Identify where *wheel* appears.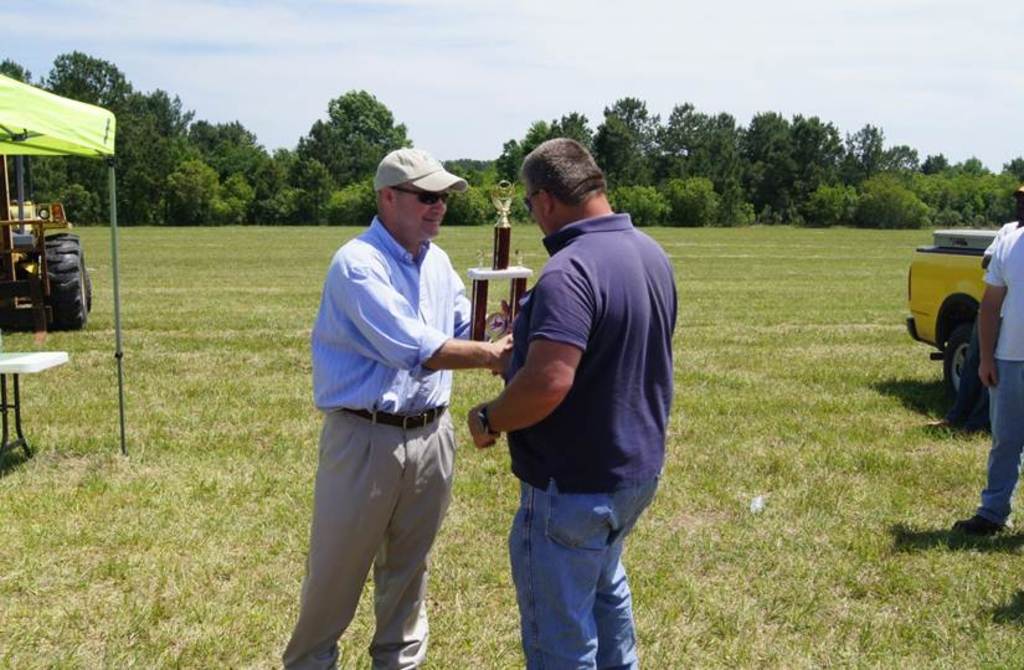
Appears at crop(935, 330, 993, 411).
